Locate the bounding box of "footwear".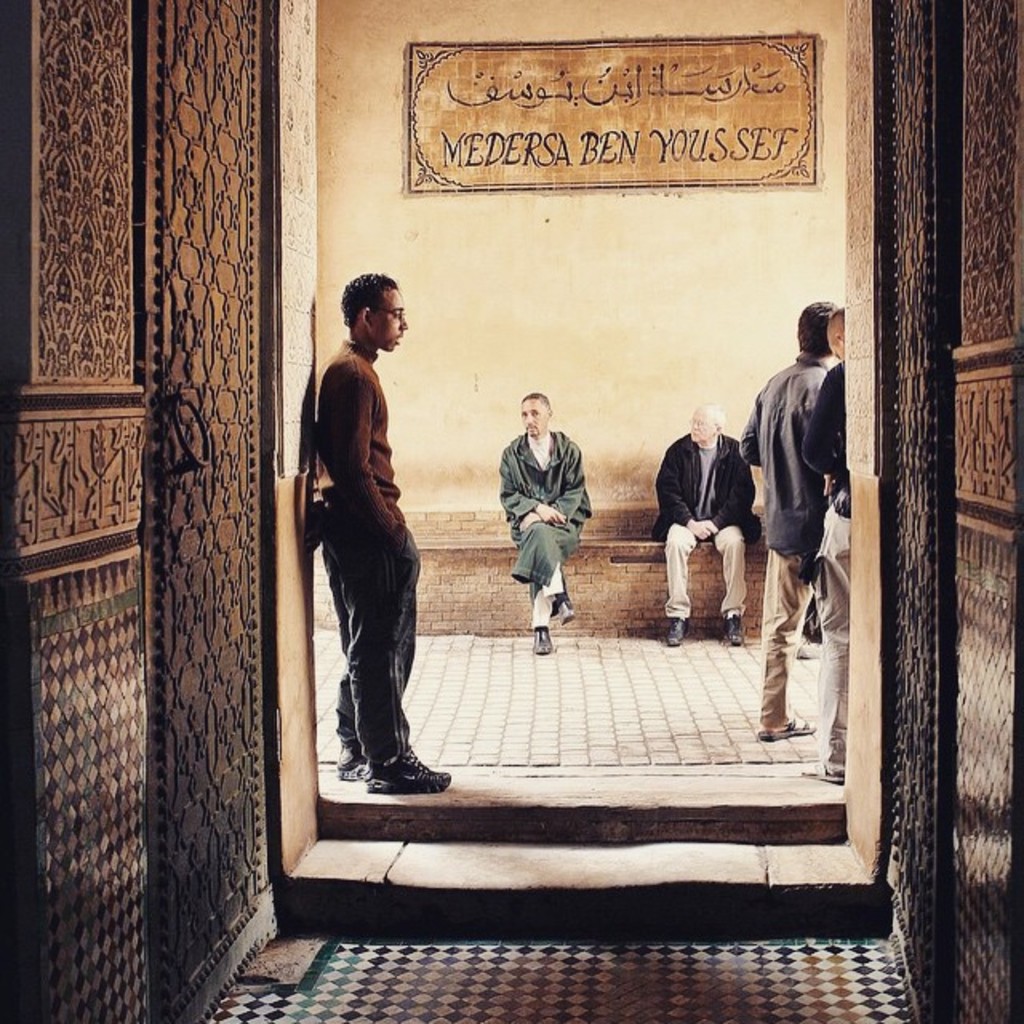
Bounding box: [x1=819, y1=762, x2=846, y2=781].
